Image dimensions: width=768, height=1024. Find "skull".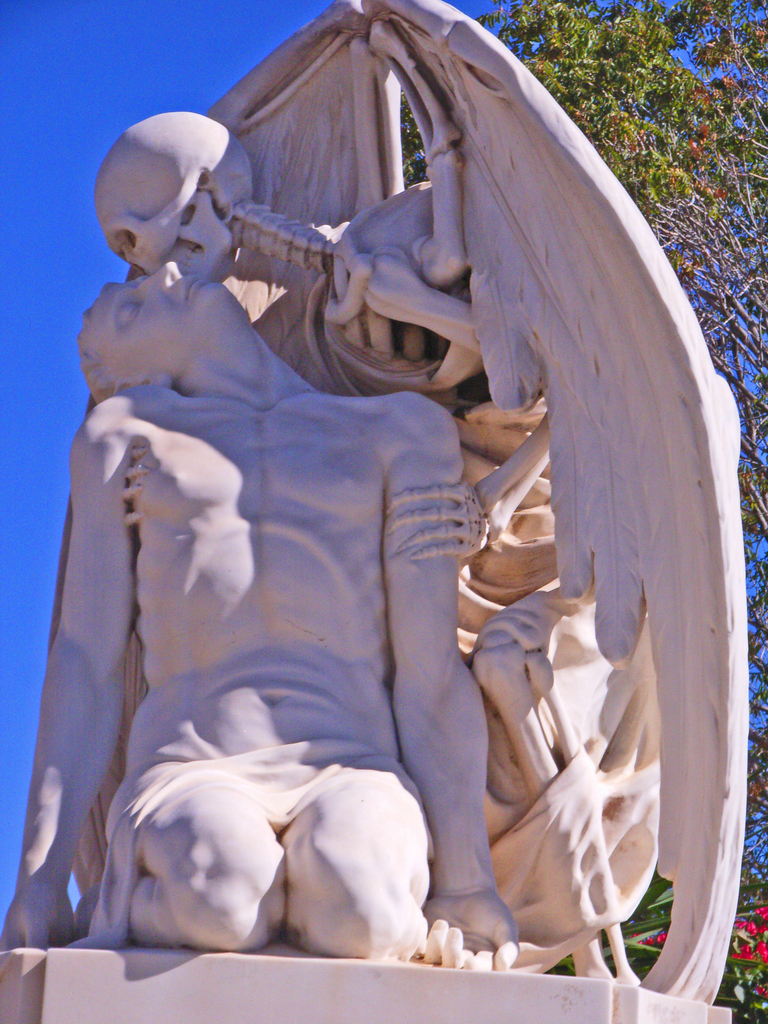
rect(94, 110, 255, 281).
